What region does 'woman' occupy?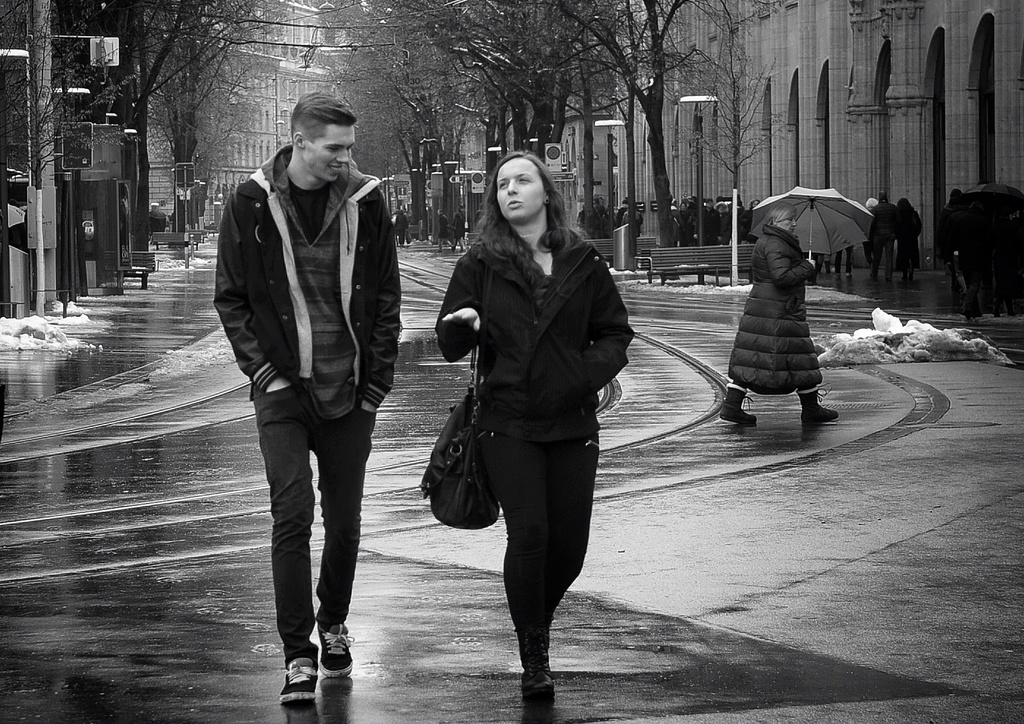
Rect(936, 188, 964, 291).
